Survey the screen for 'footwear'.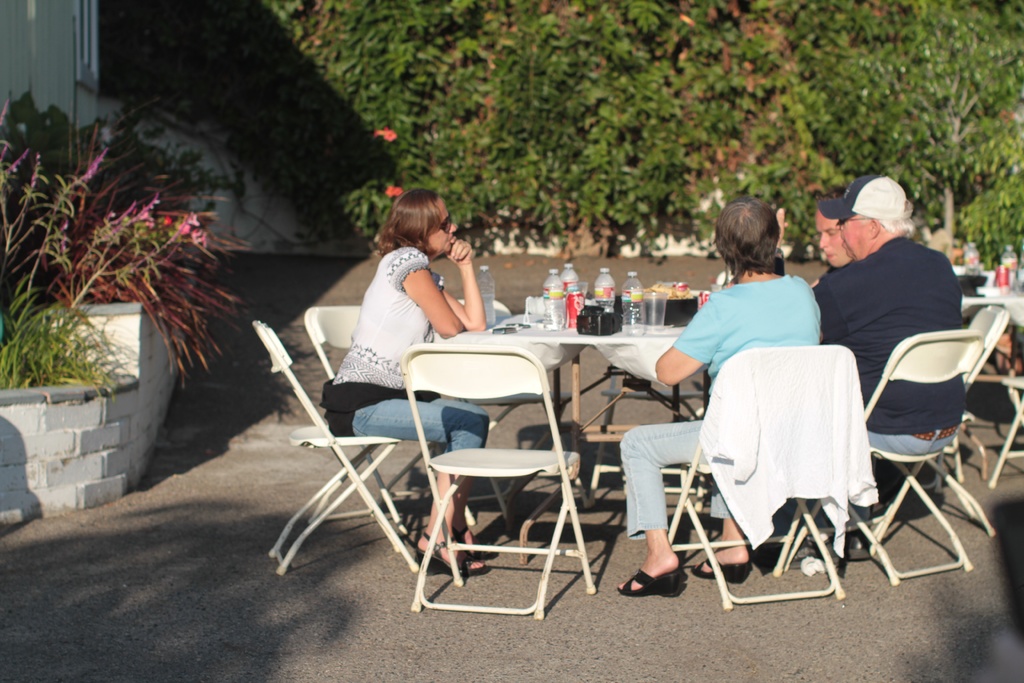
Survey found: crop(772, 535, 845, 571).
